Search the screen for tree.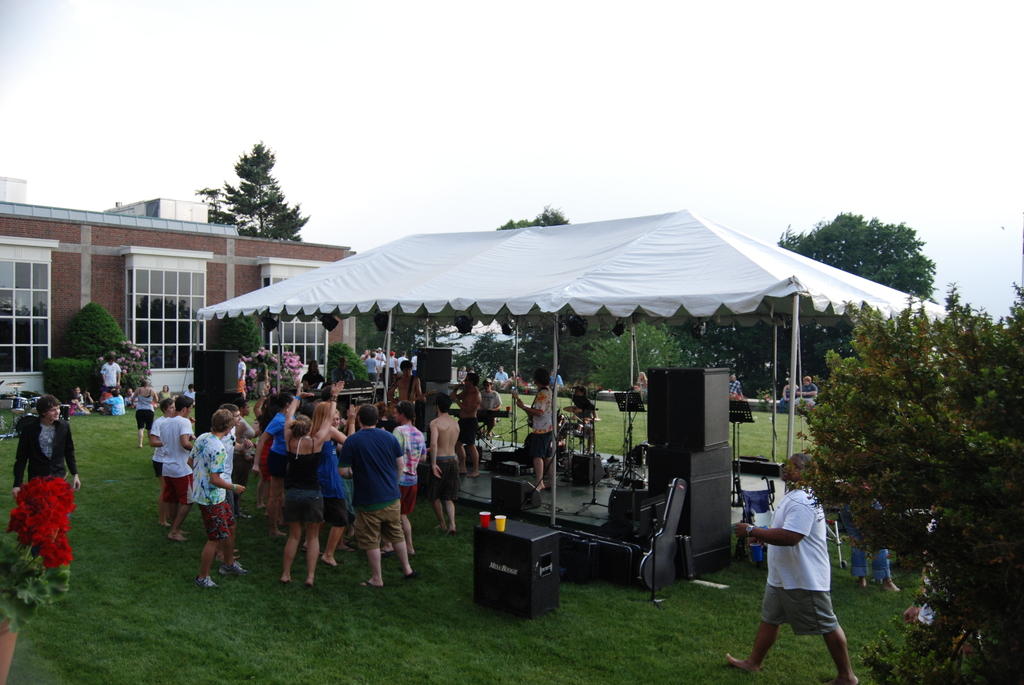
Found at <bbox>579, 319, 709, 398</bbox>.
